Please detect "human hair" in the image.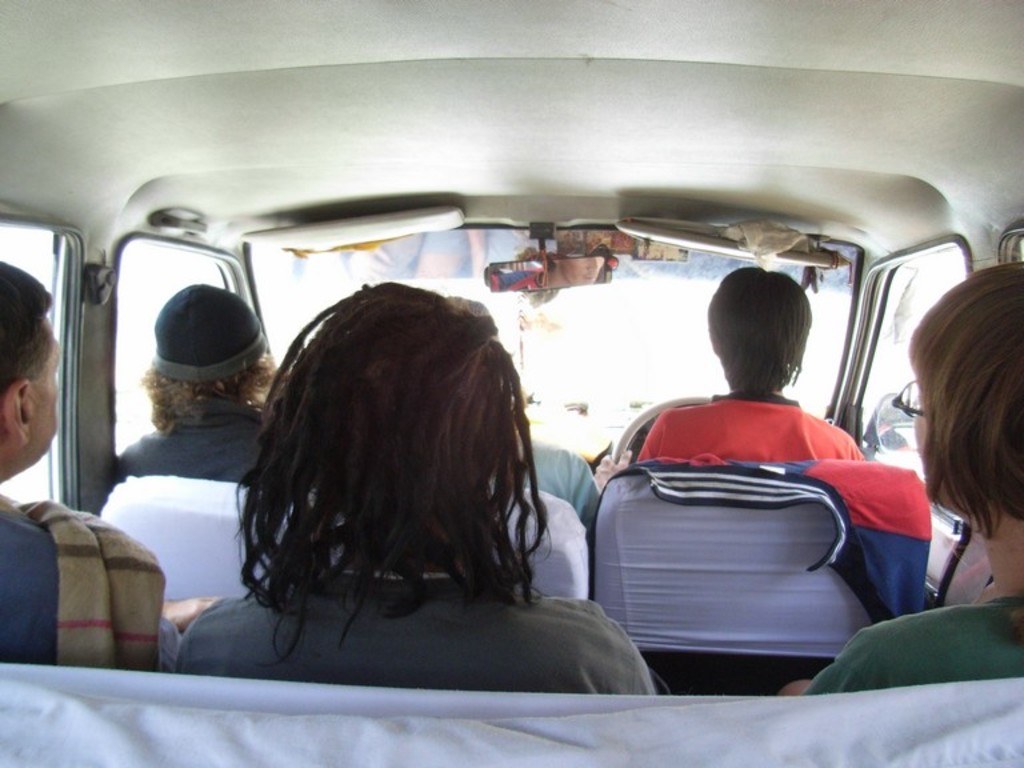
box(704, 264, 812, 396).
